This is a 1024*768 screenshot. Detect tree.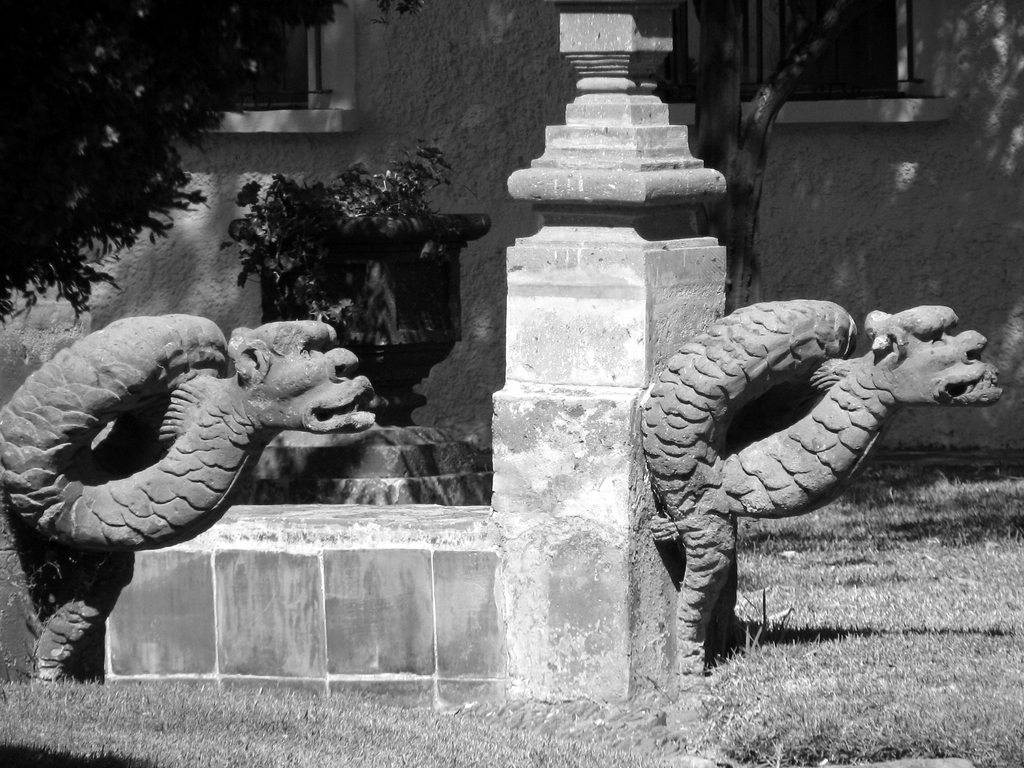
[left=682, top=0, right=851, bottom=315].
